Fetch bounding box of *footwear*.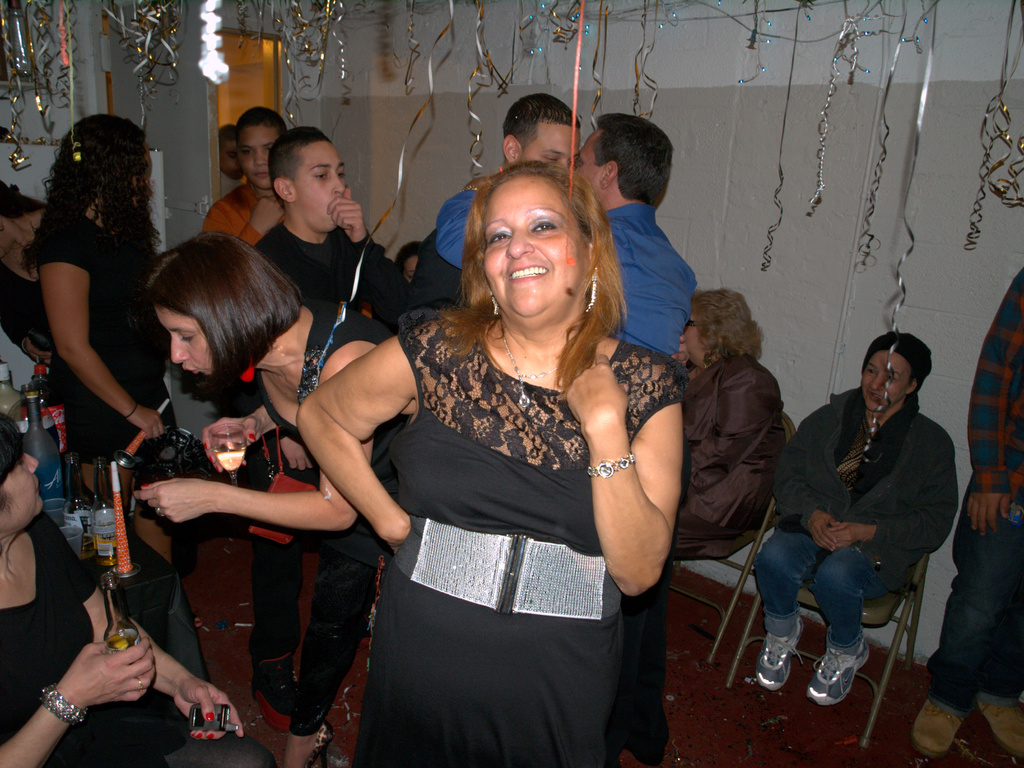
Bbox: BBox(916, 698, 967, 759).
